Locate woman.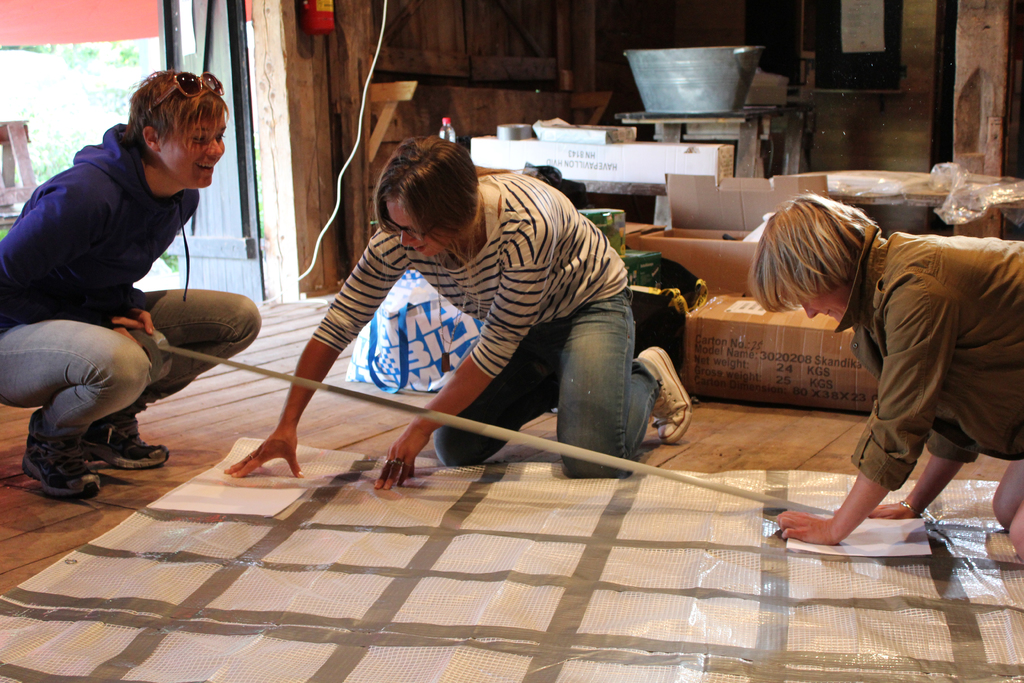
Bounding box: (x1=229, y1=131, x2=689, y2=493).
